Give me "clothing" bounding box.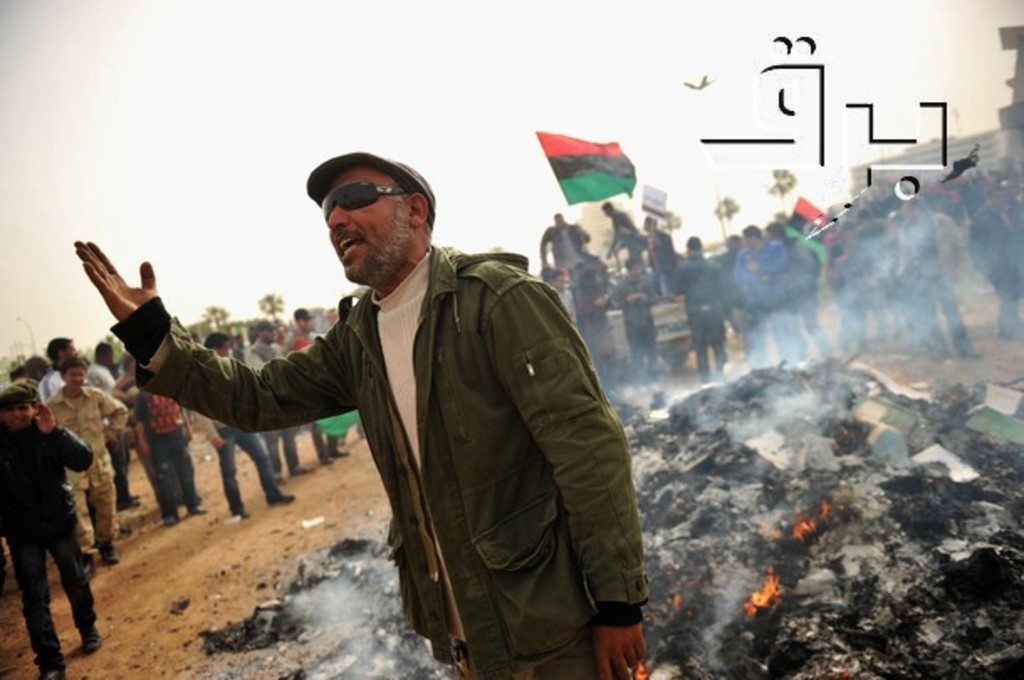
<bbox>30, 388, 133, 559</bbox>.
